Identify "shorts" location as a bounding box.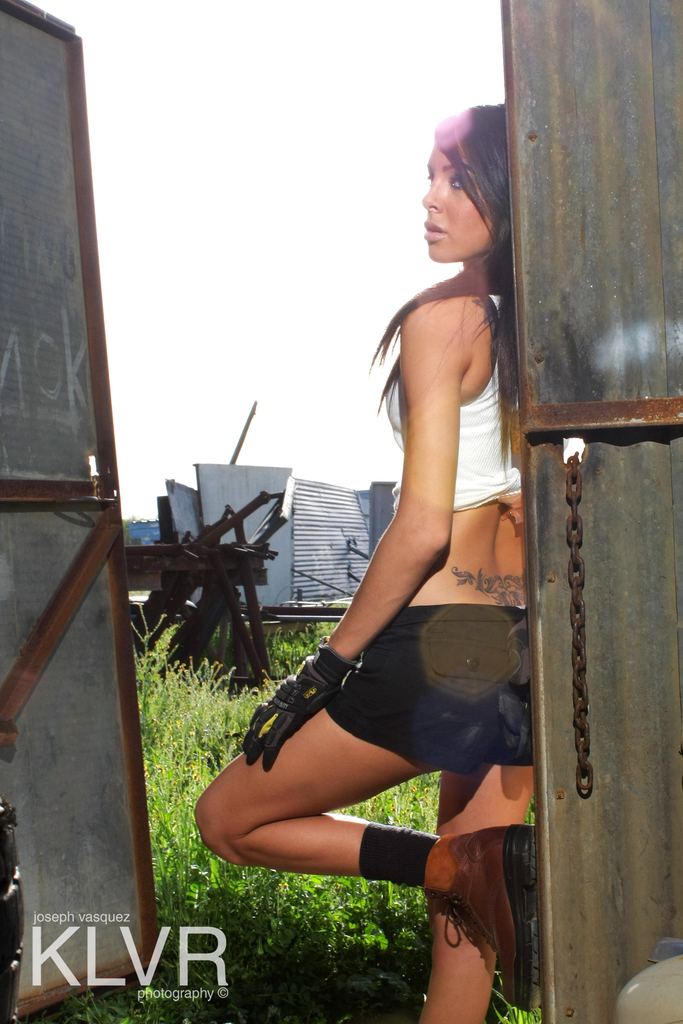
bbox=(325, 603, 539, 777).
